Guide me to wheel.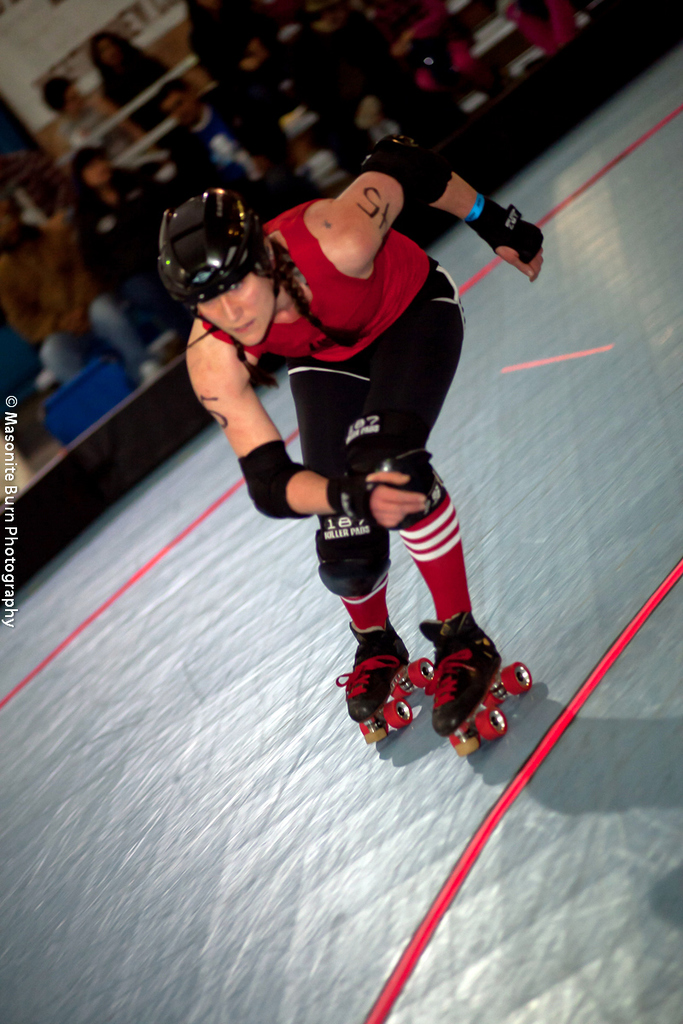
Guidance: box(384, 697, 429, 730).
